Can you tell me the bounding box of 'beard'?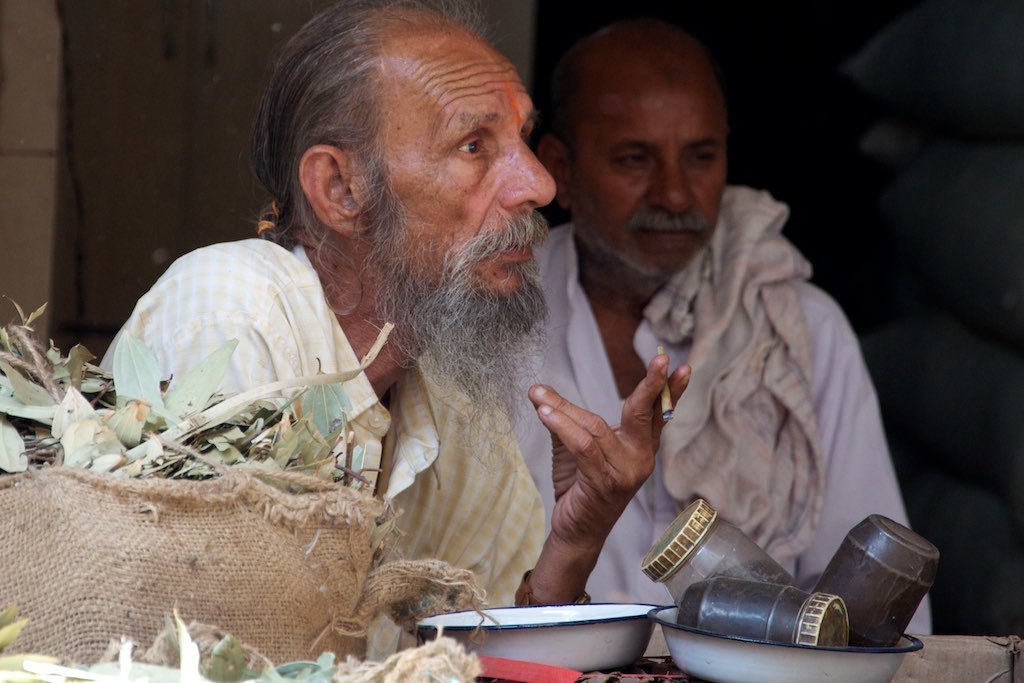
(left=353, top=193, right=550, bottom=486).
